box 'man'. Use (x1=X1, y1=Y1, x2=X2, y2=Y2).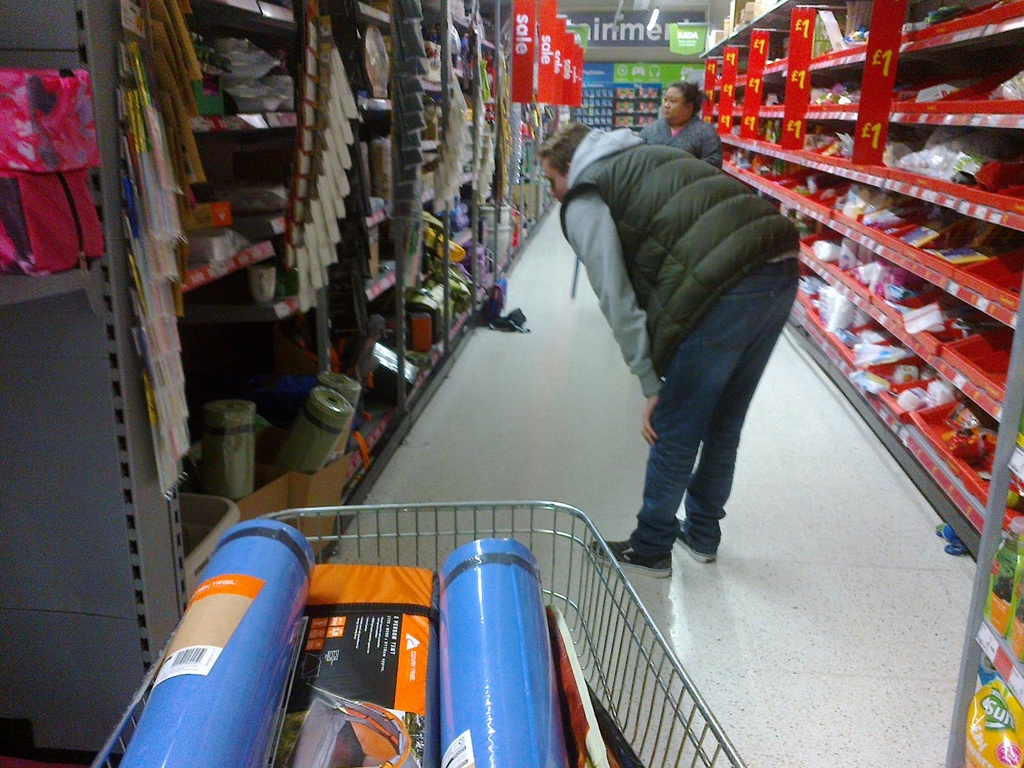
(x1=514, y1=99, x2=828, y2=620).
